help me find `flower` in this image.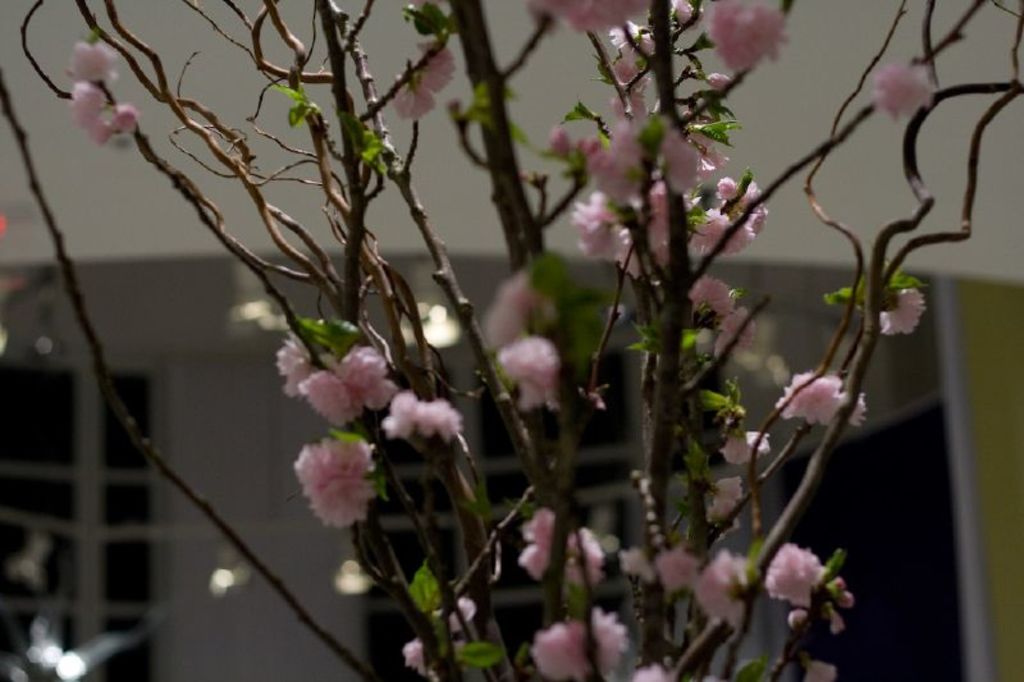
Found it: (540,0,654,36).
